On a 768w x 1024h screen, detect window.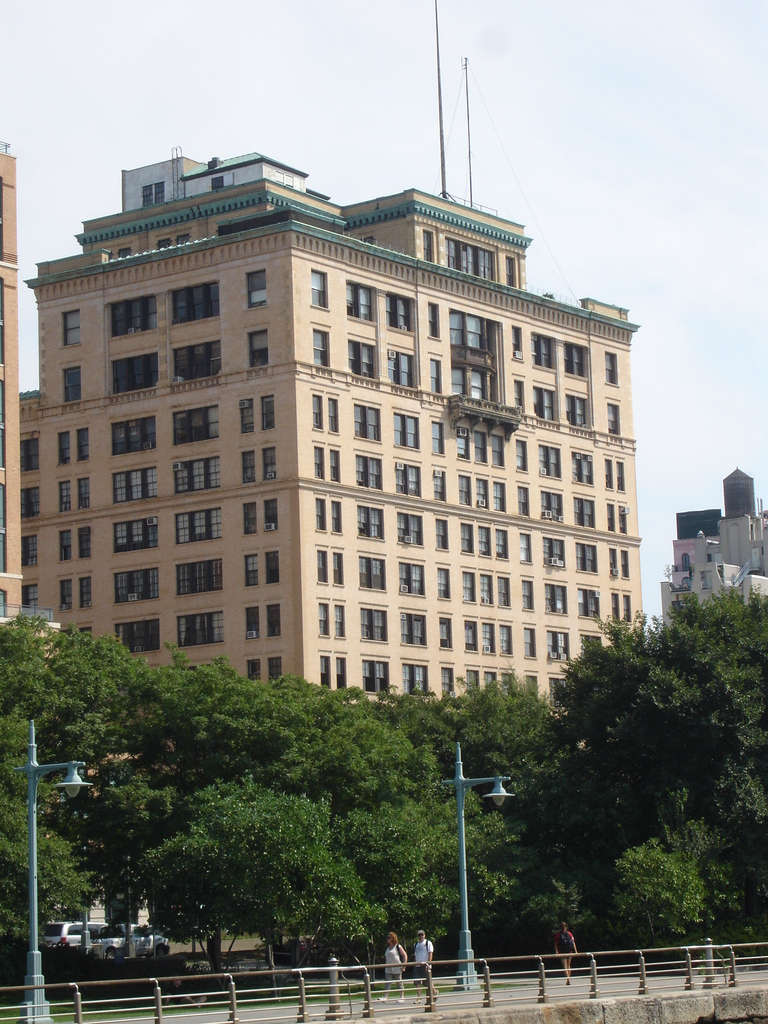
{"left": 62, "top": 308, "right": 81, "bottom": 338}.
